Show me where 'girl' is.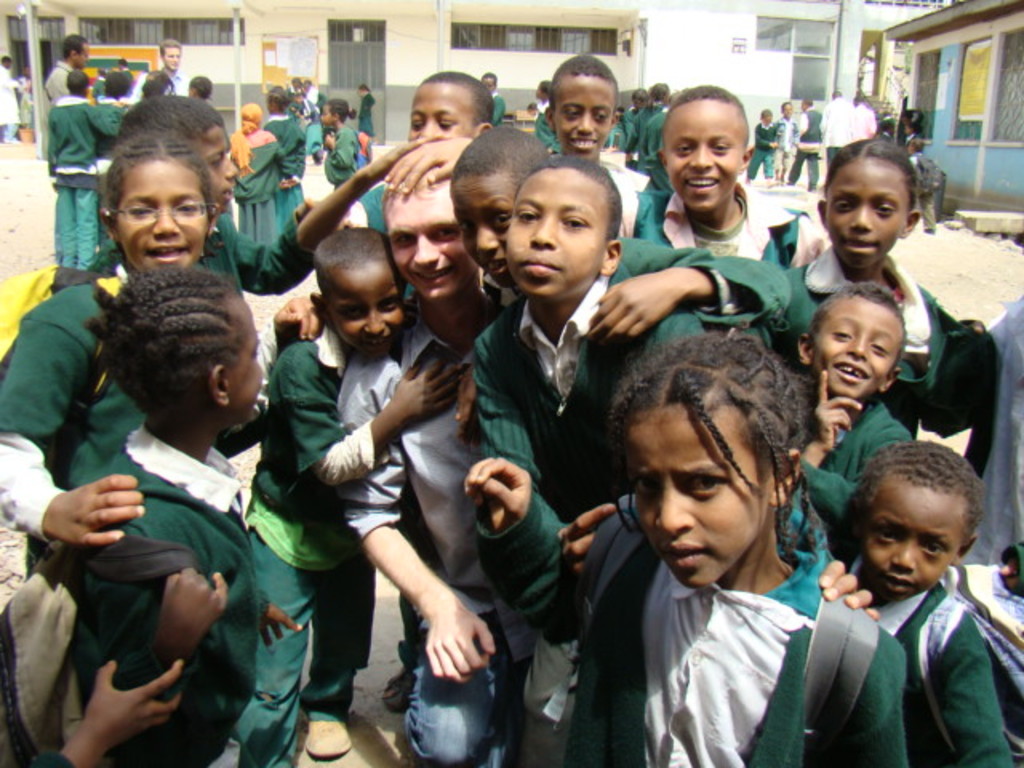
'girl' is at select_region(266, 85, 306, 235).
